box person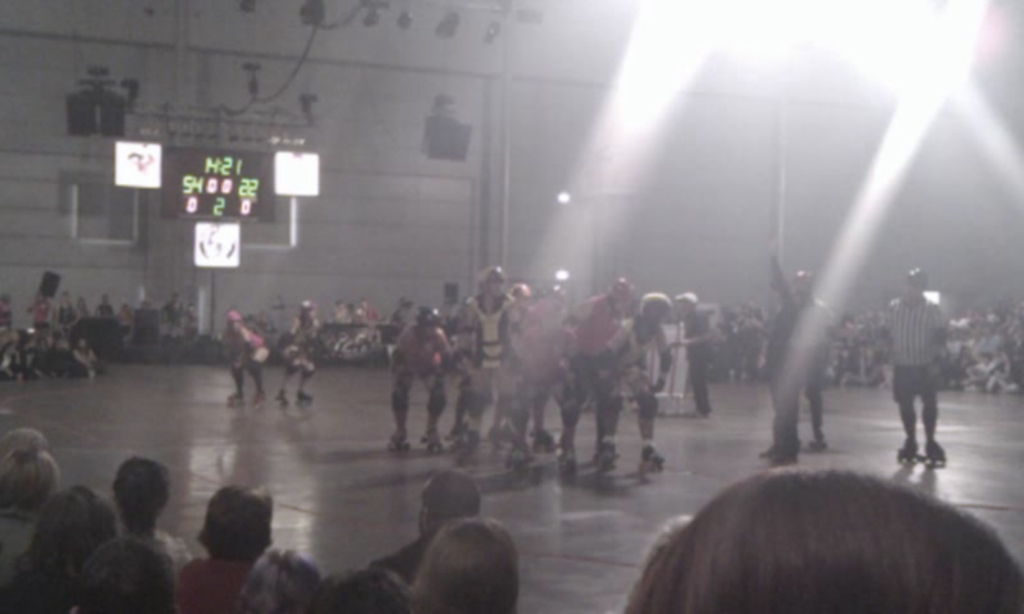
877:264:952:472
